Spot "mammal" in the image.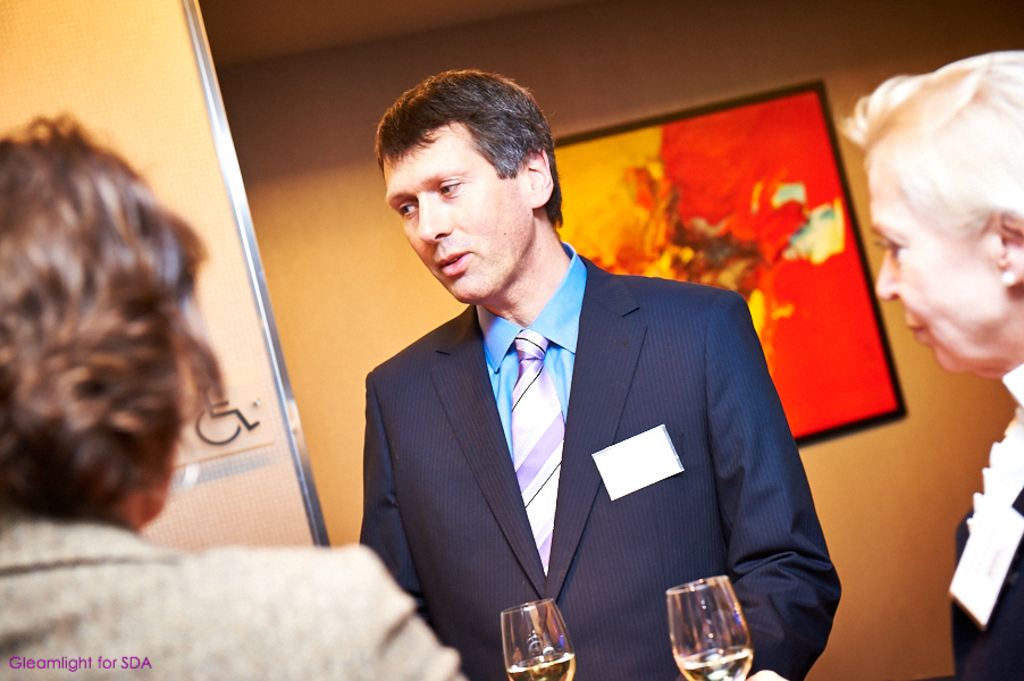
"mammal" found at 830, 43, 1023, 680.
